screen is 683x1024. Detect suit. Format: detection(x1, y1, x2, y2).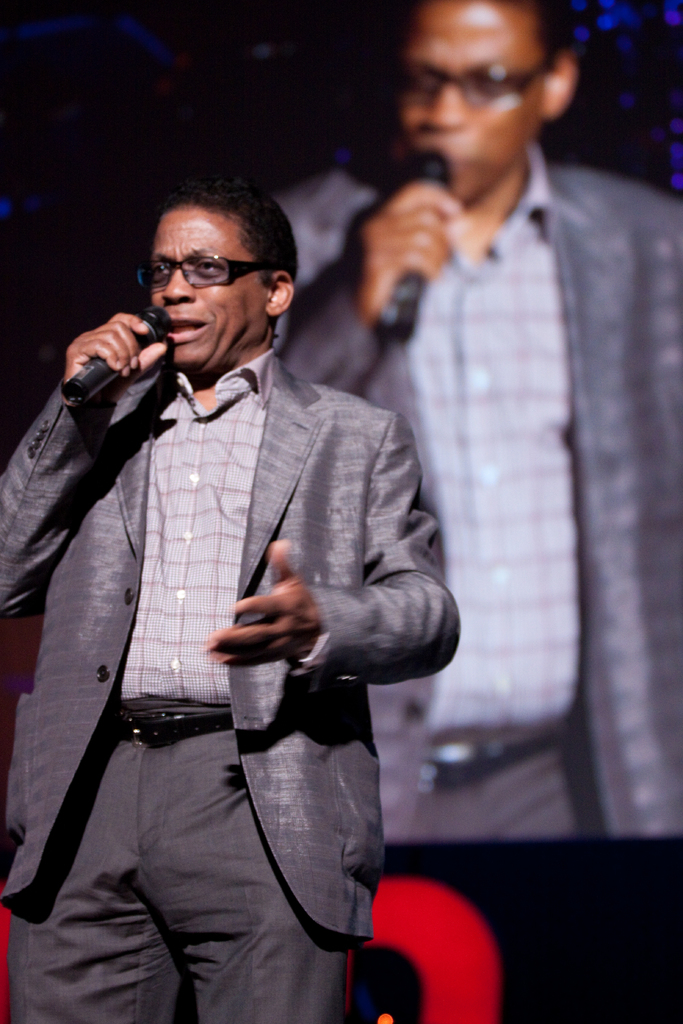
detection(36, 277, 431, 968).
